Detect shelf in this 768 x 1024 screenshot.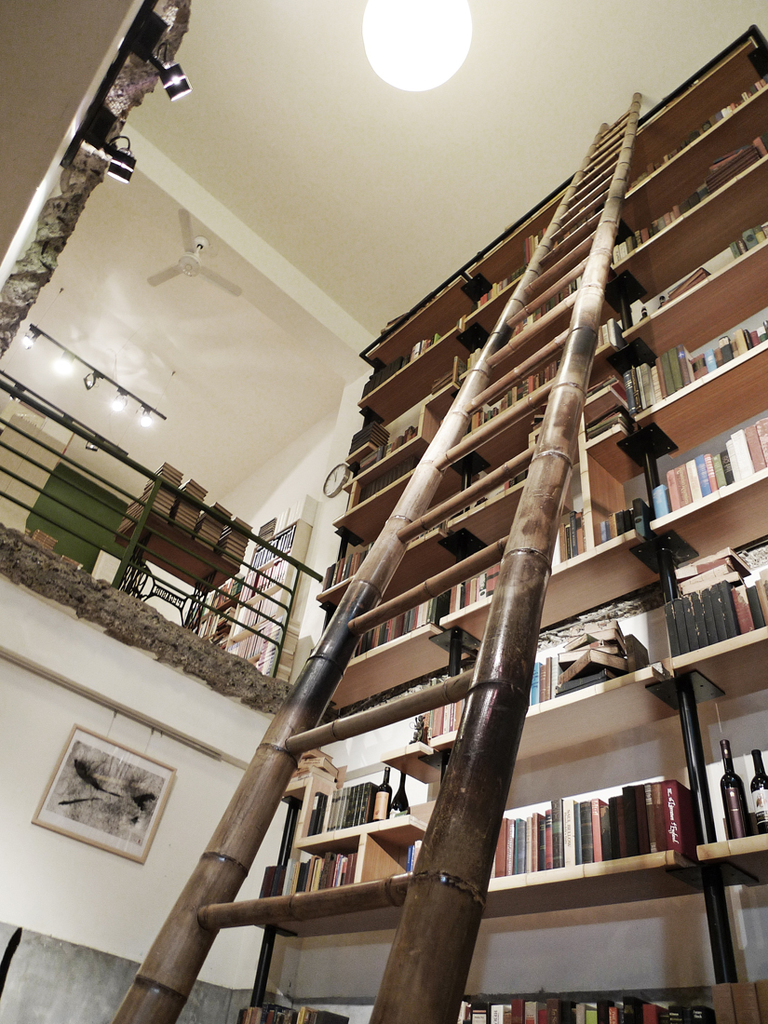
Detection: select_region(337, 227, 767, 502).
